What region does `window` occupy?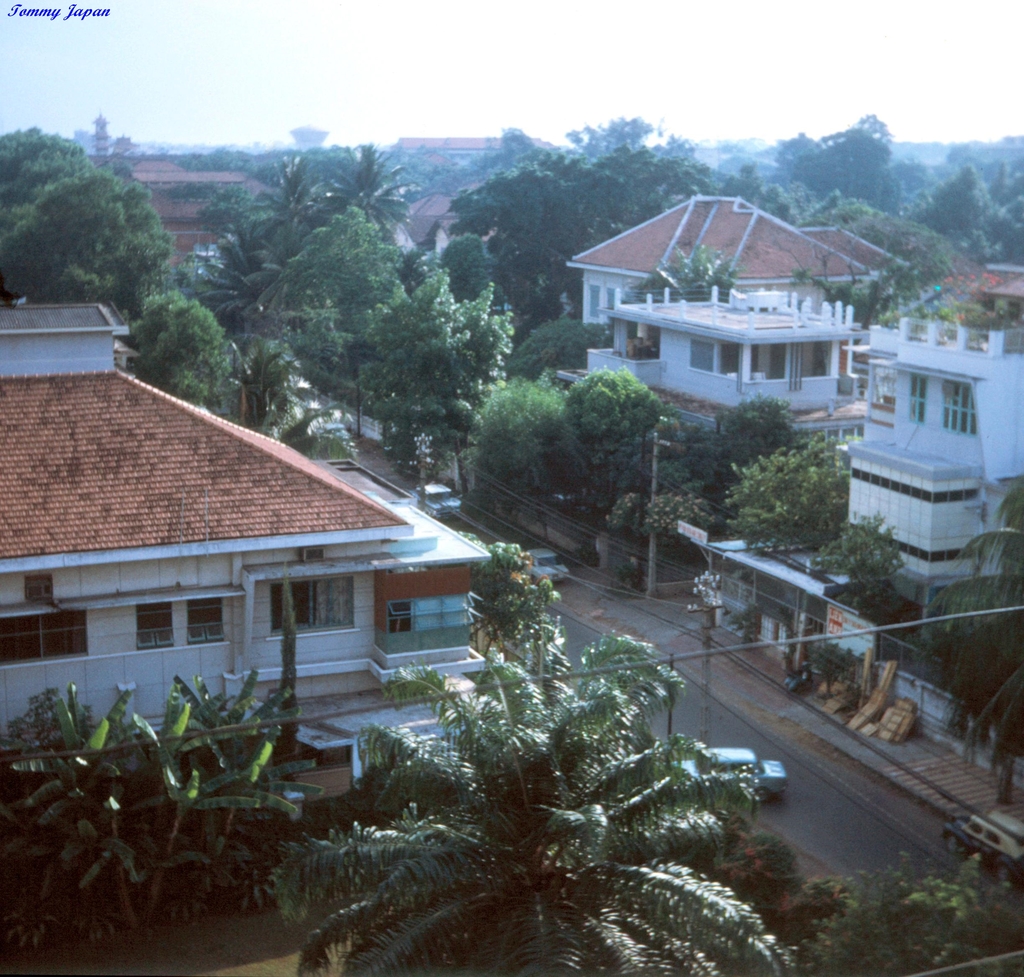
x1=593 y1=280 x2=606 y2=325.
